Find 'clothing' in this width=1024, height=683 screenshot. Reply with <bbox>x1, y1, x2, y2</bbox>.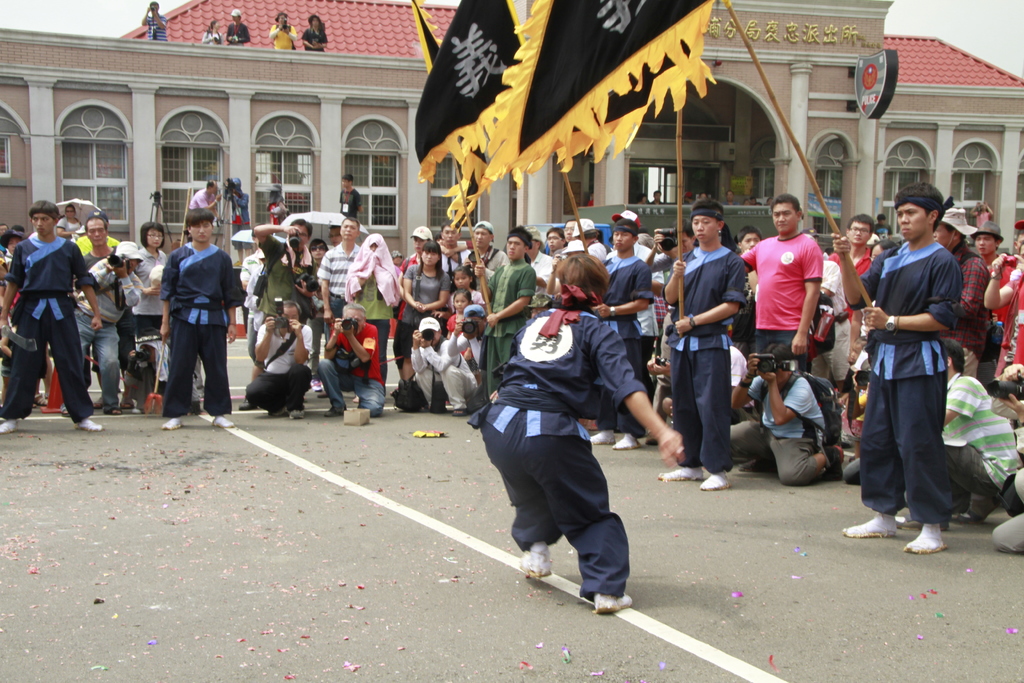
<bbox>121, 236, 186, 402</bbox>.
